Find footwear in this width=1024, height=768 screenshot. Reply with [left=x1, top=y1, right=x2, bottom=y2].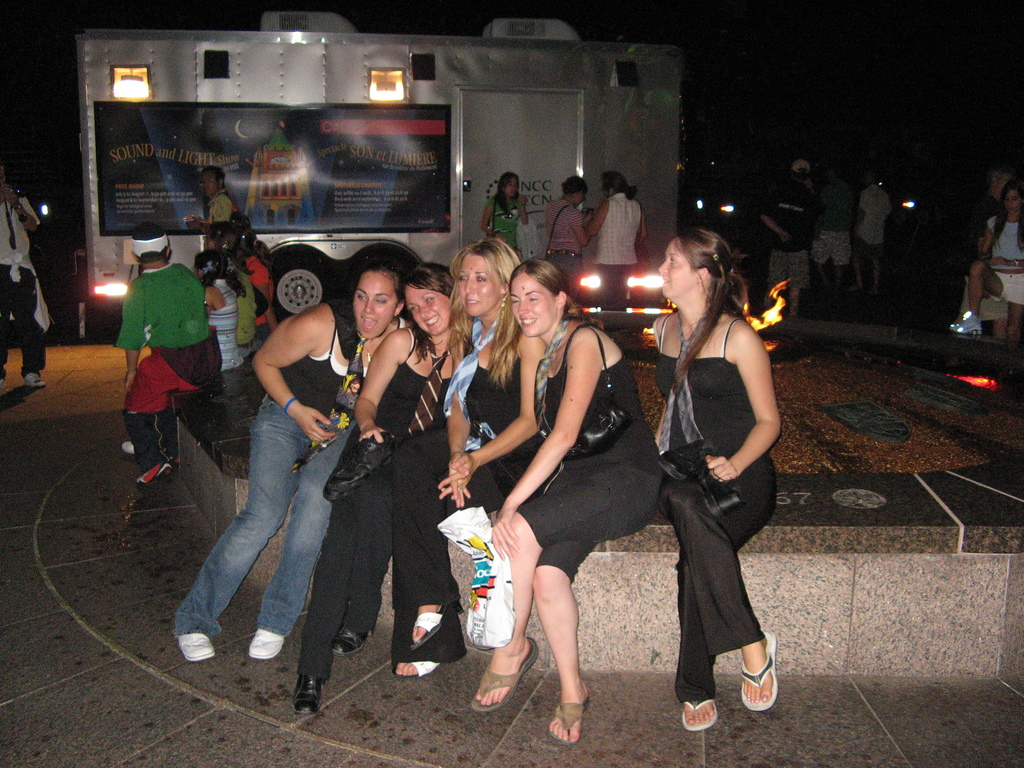
[left=682, top=691, right=717, bottom=735].
